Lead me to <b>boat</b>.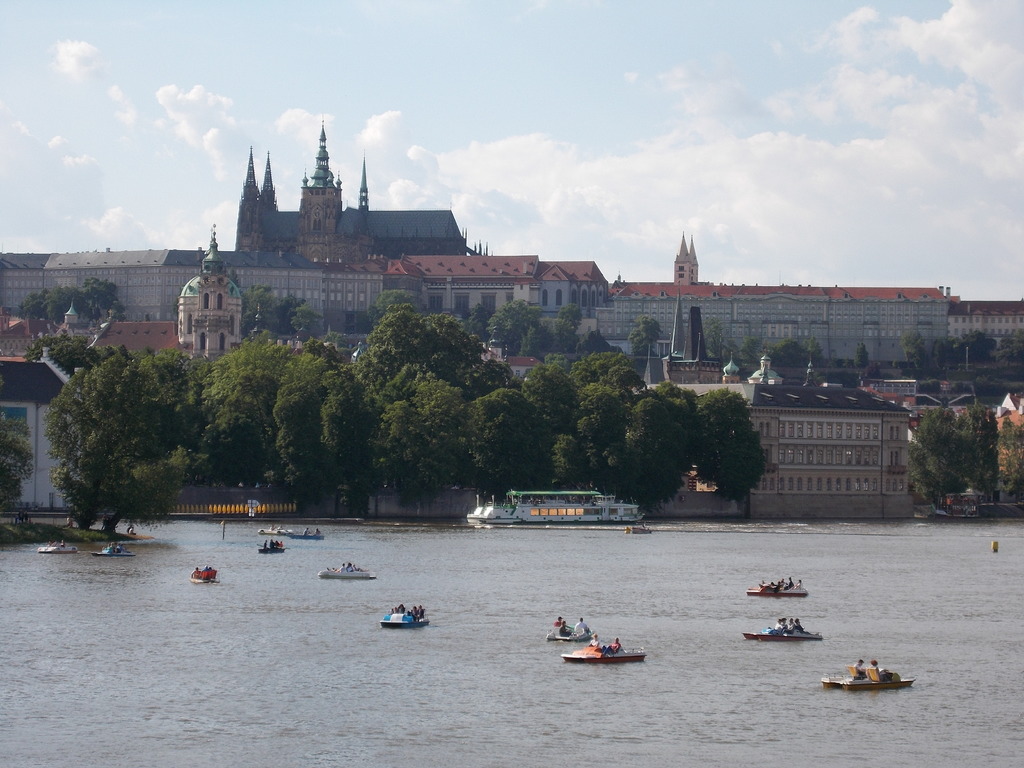
Lead to bbox=(547, 634, 595, 642).
